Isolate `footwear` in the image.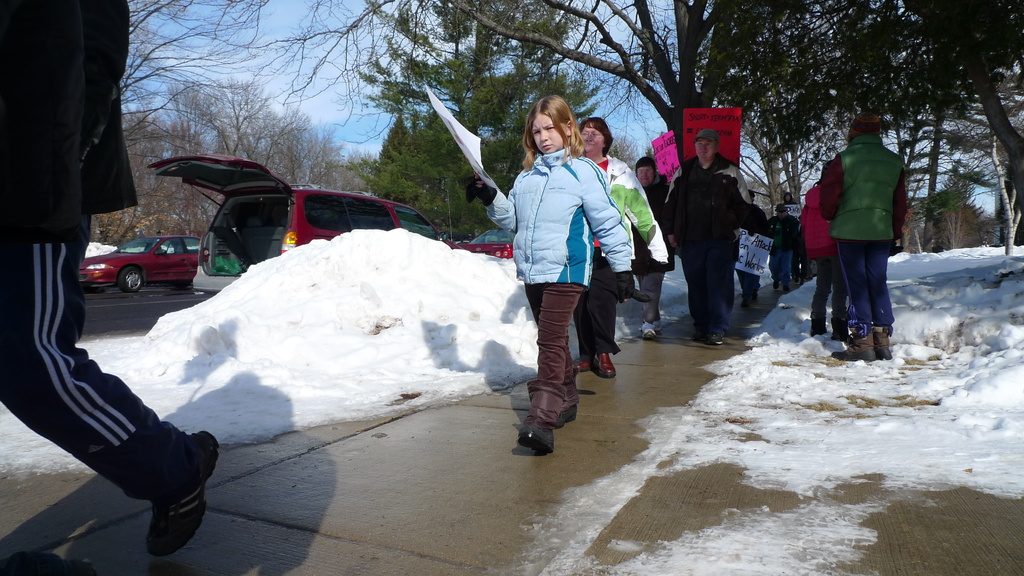
Isolated region: {"x1": 564, "y1": 349, "x2": 593, "y2": 378}.
